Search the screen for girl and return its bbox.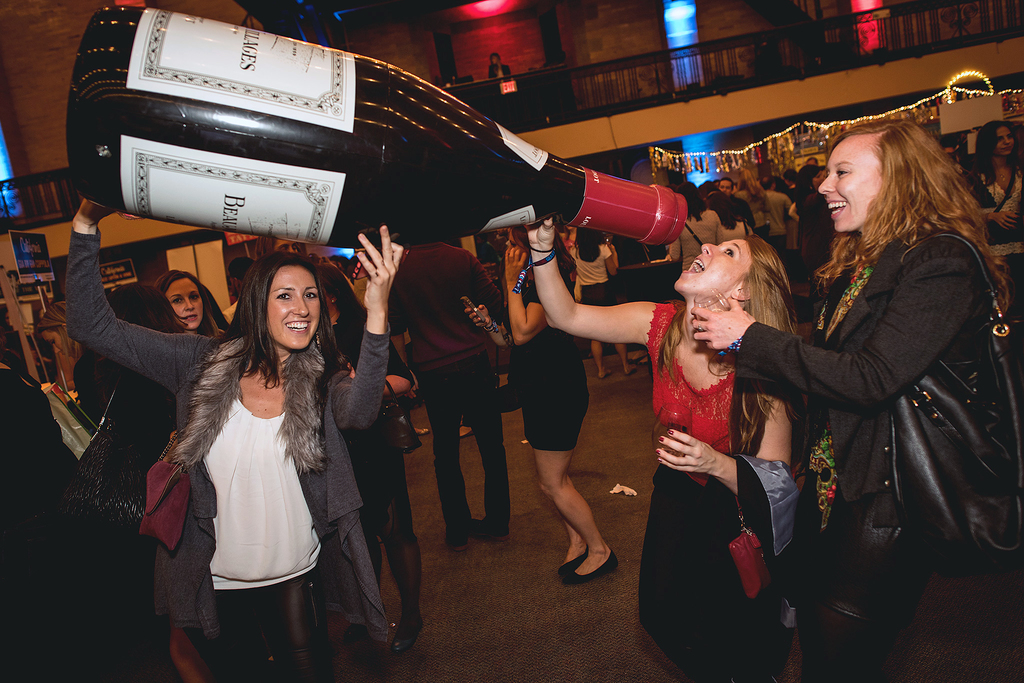
Found: bbox(568, 231, 627, 378).
